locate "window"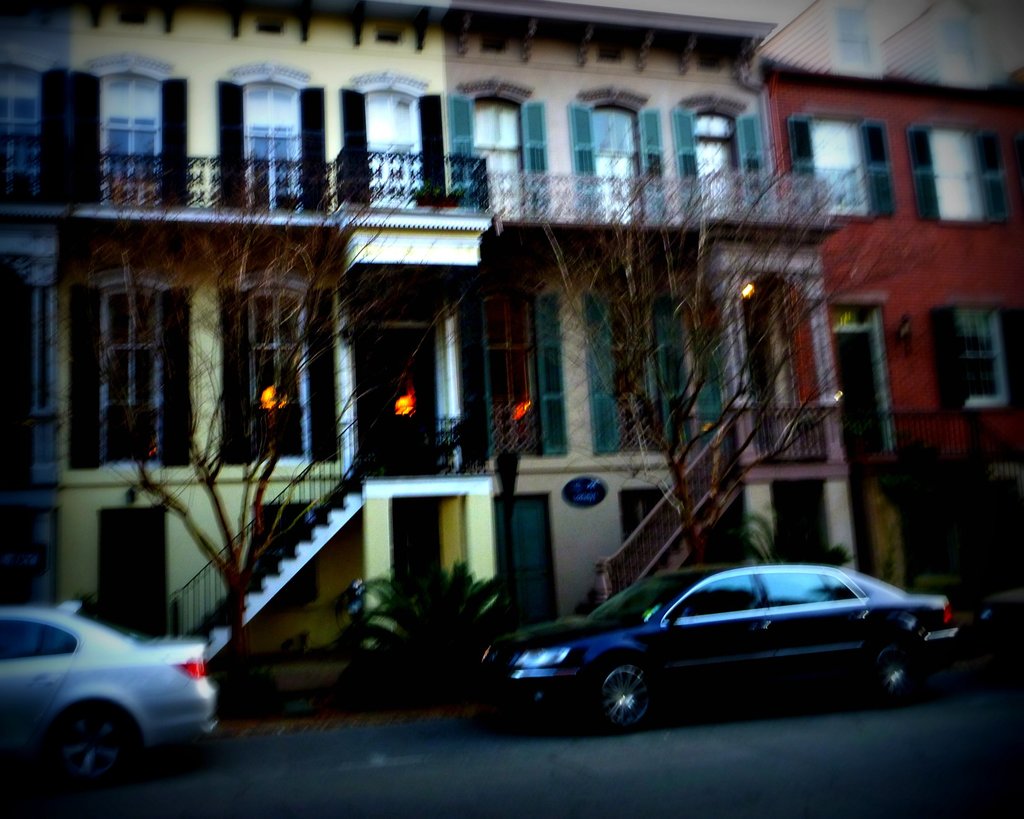
crop(675, 97, 771, 227)
